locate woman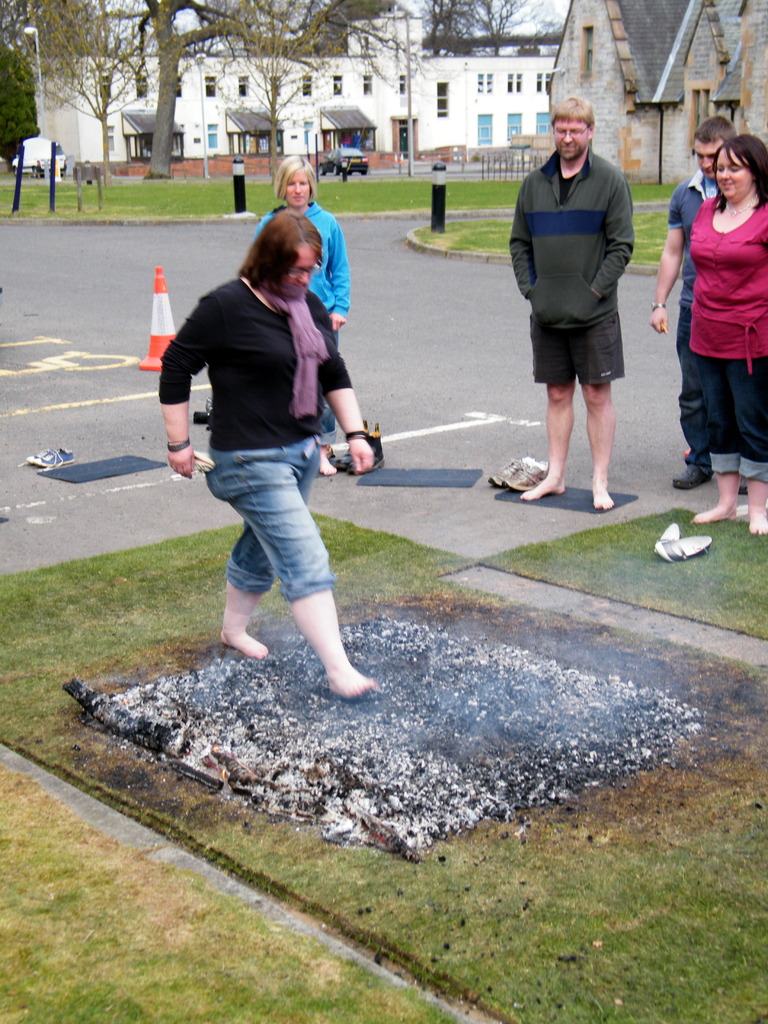
crop(258, 157, 353, 470)
